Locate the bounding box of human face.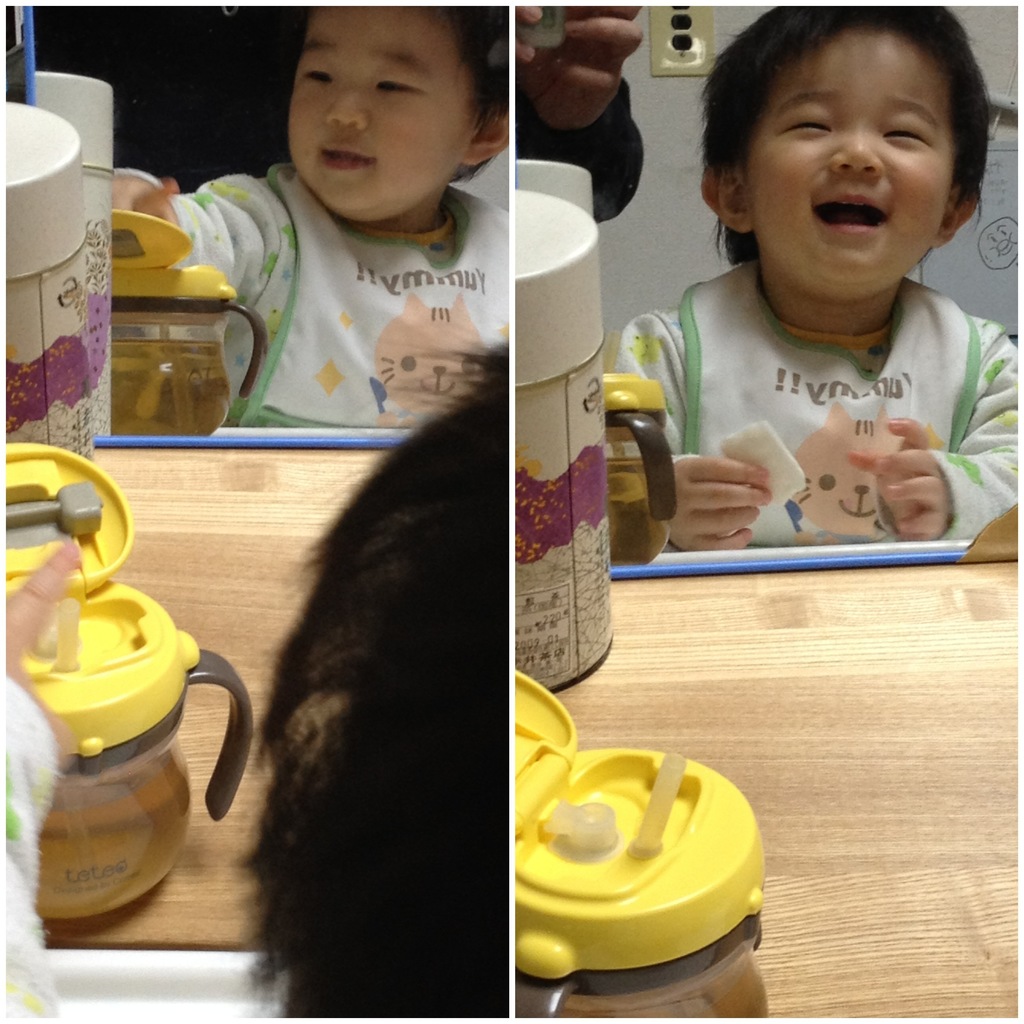
Bounding box: region(739, 30, 956, 301).
